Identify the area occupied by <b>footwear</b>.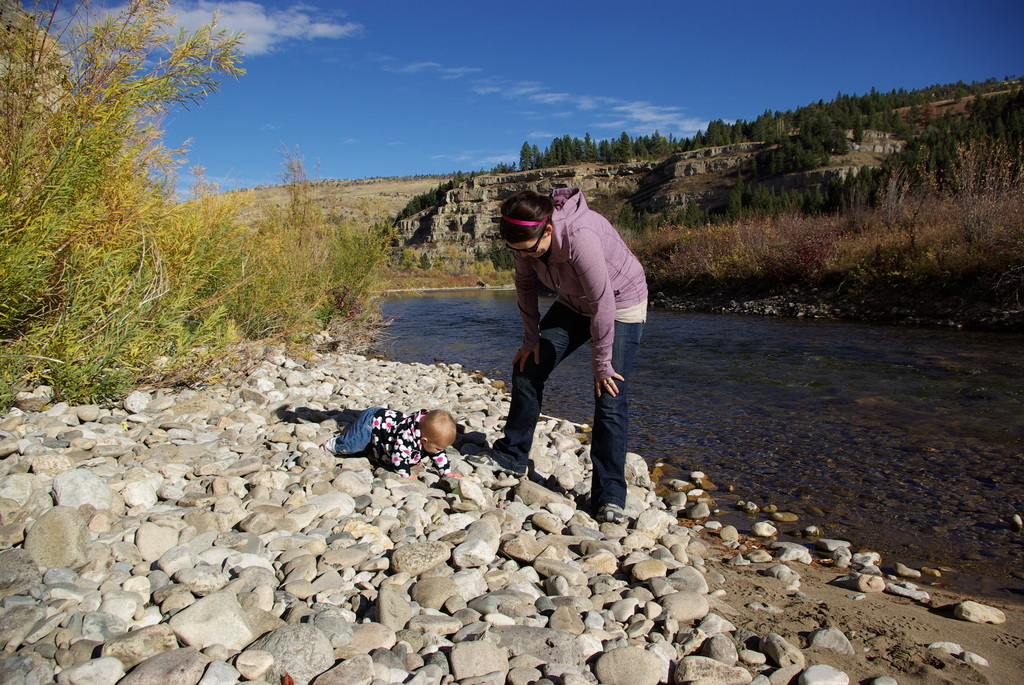
Area: BBox(468, 453, 525, 478).
